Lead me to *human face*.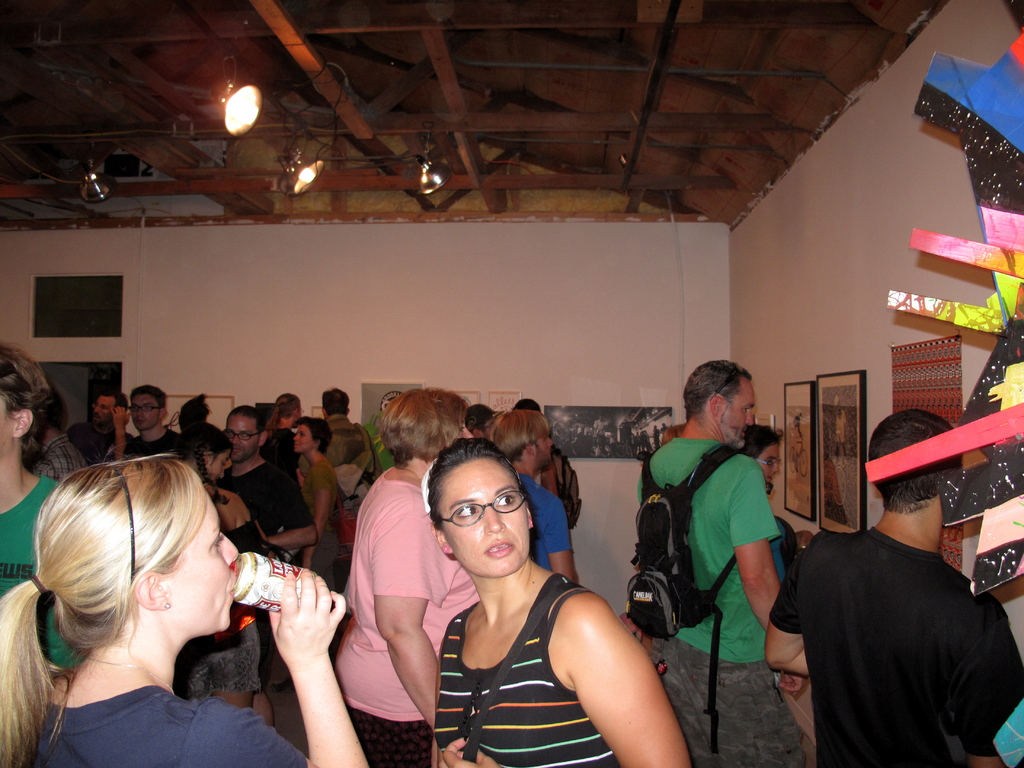
Lead to bbox(166, 488, 241, 625).
